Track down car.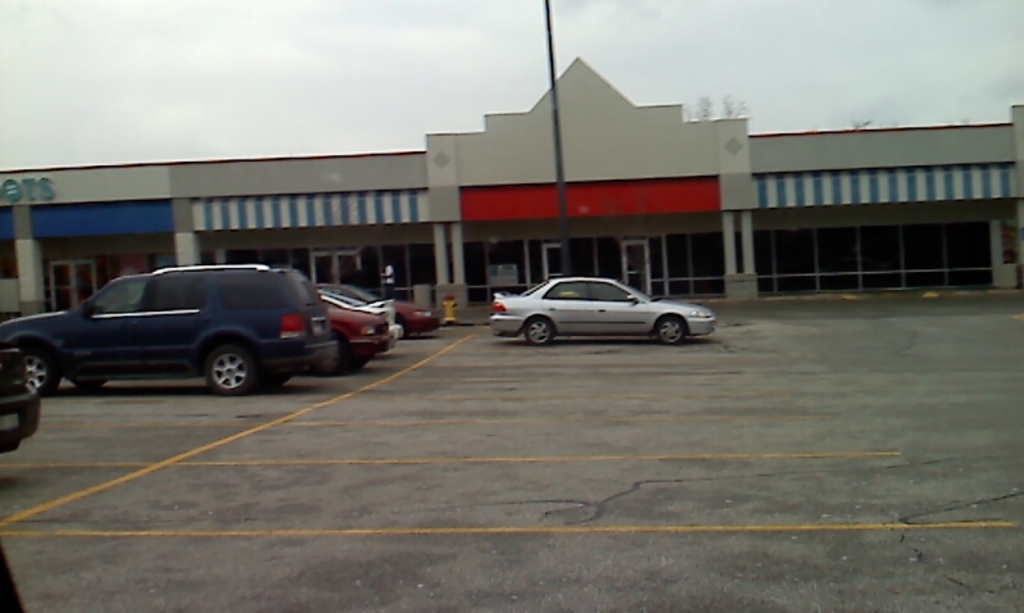
Tracked to pyautogui.locateOnScreen(316, 282, 390, 321).
